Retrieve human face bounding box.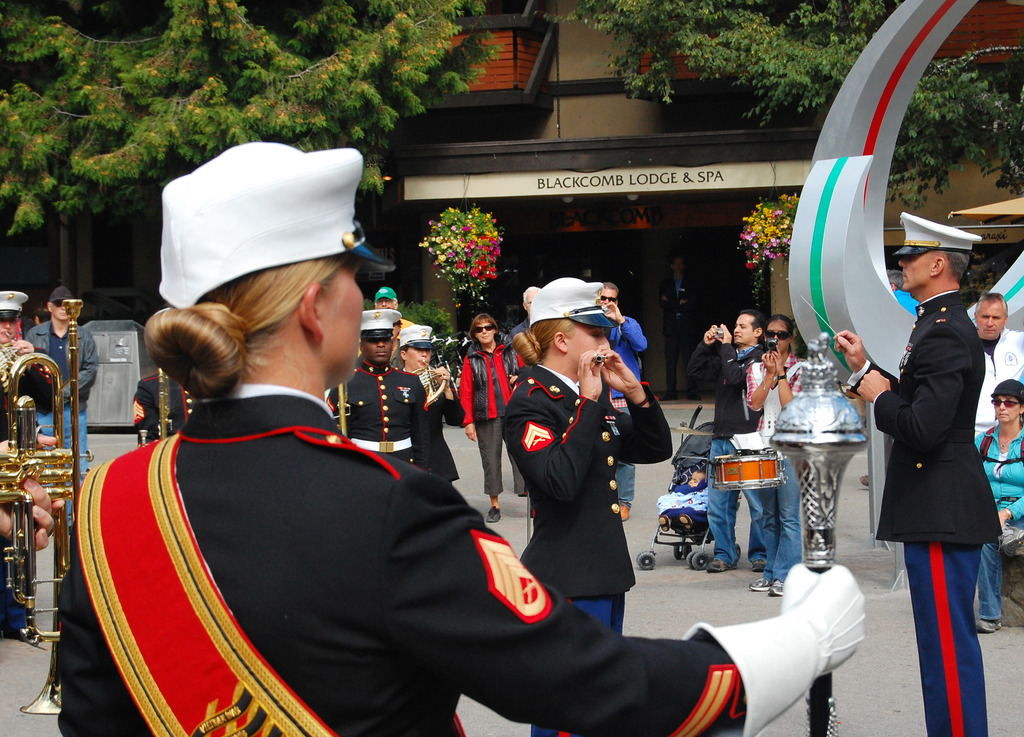
Bounding box: Rect(362, 337, 392, 363).
